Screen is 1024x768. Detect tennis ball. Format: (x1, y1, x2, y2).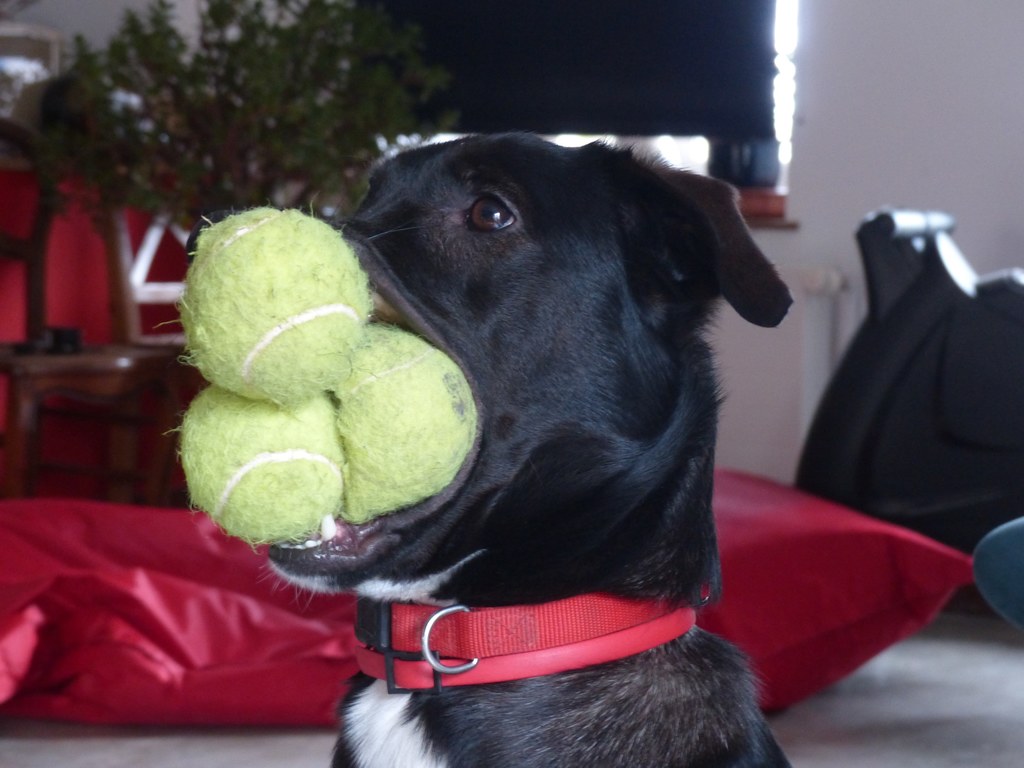
(326, 321, 481, 525).
